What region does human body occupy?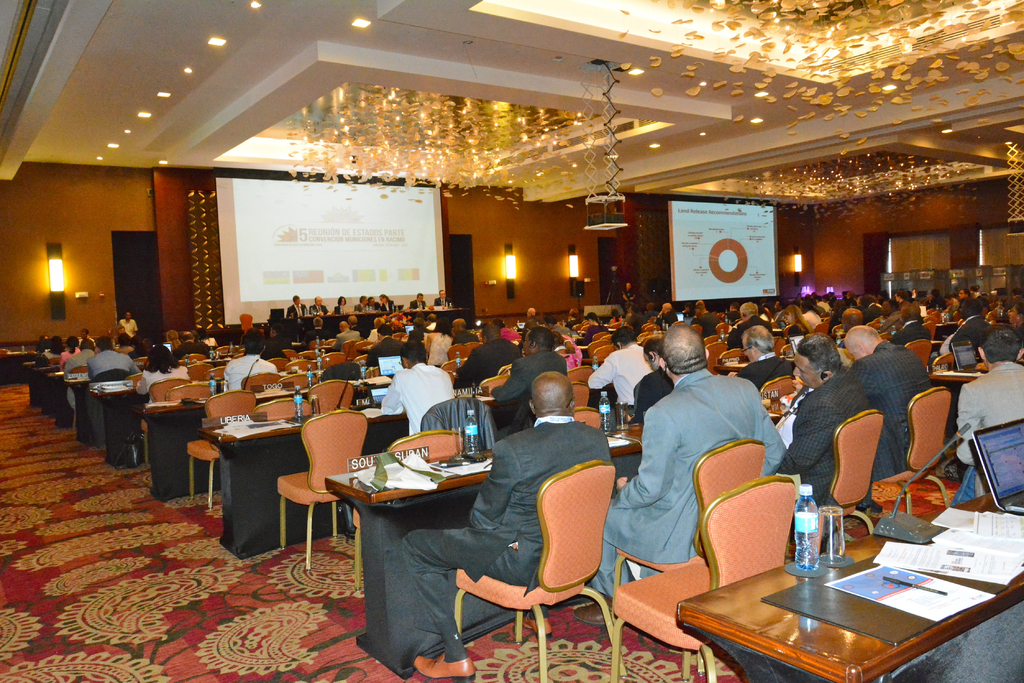
select_region(879, 303, 893, 316).
